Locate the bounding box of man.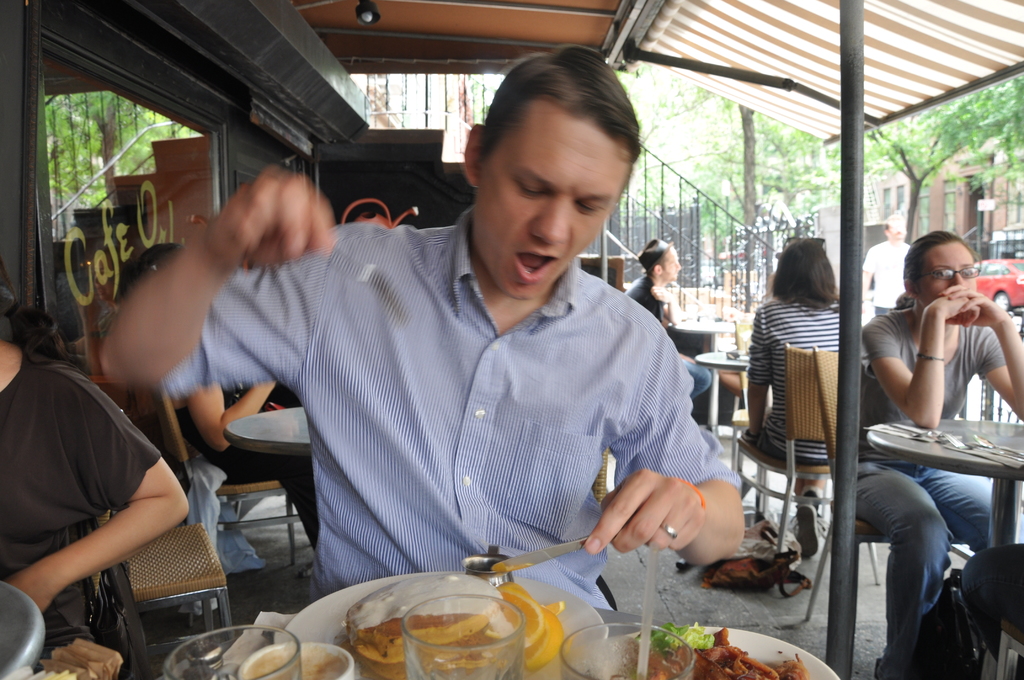
Bounding box: (622,232,744,407).
